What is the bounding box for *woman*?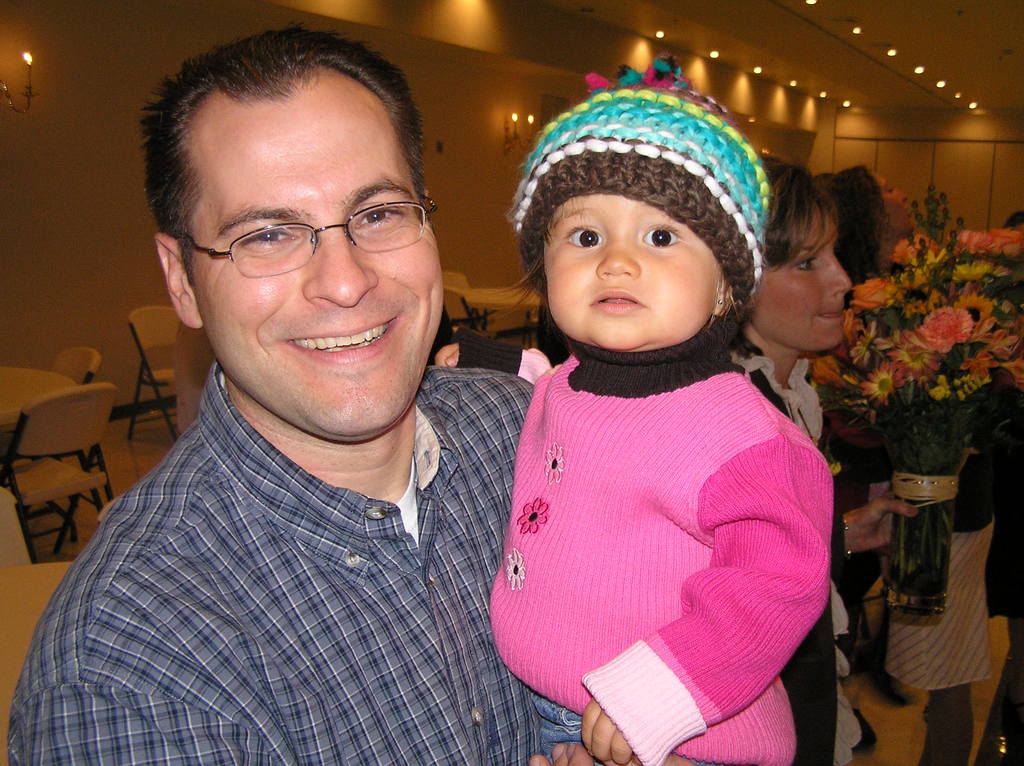
729,148,918,765.
